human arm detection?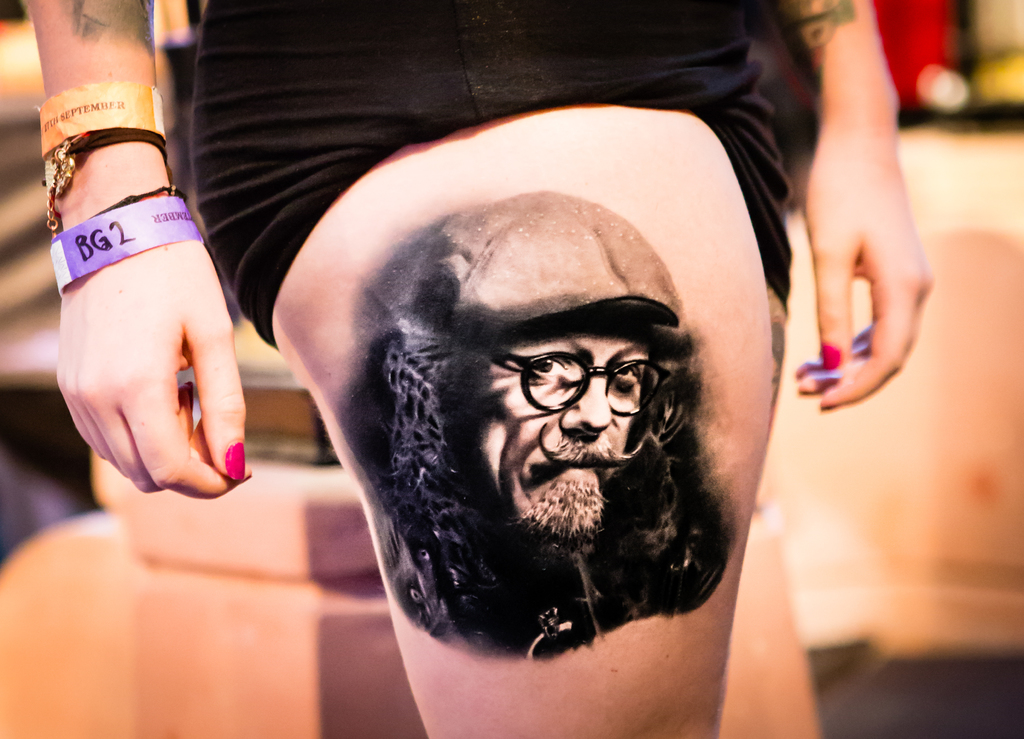
box(764, 0, 937, 409)
